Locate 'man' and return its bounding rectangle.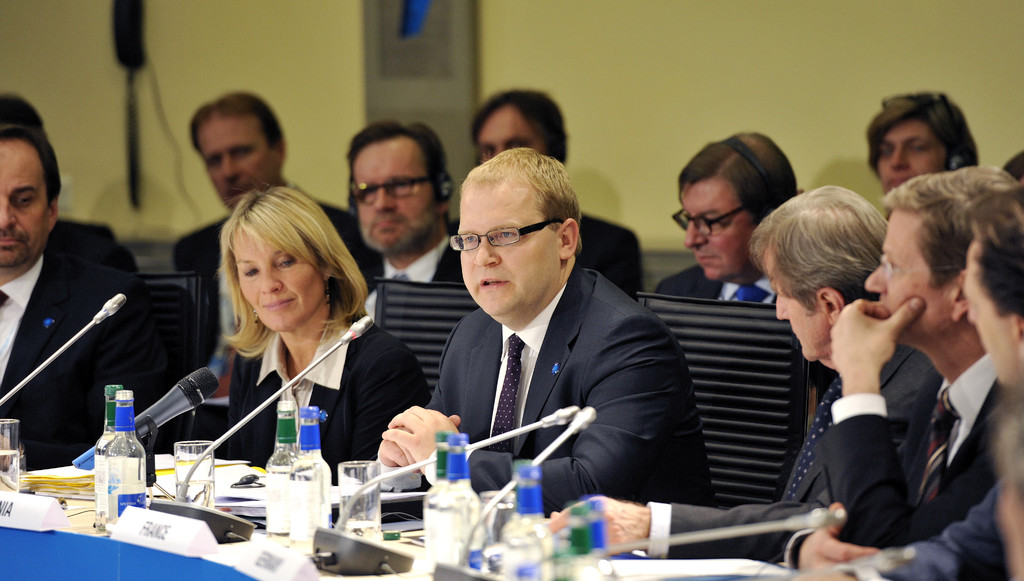
[553, 179, 937, 580].
